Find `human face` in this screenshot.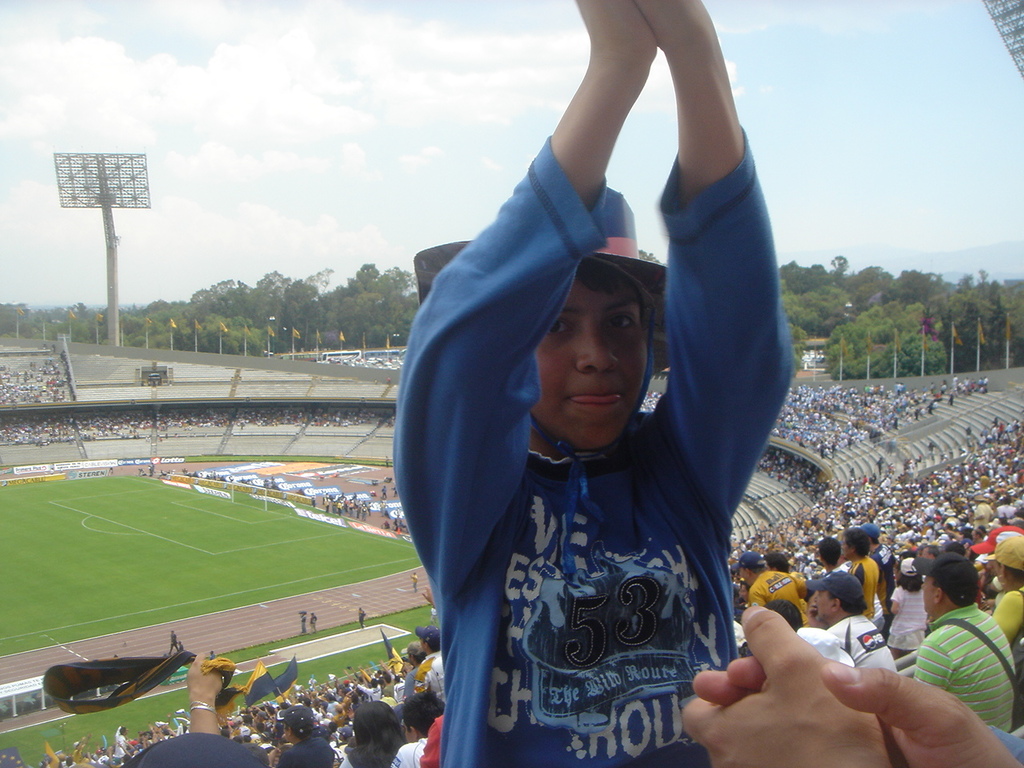
The bounding box for `human face` is detection(407, 655, 413, 667).
